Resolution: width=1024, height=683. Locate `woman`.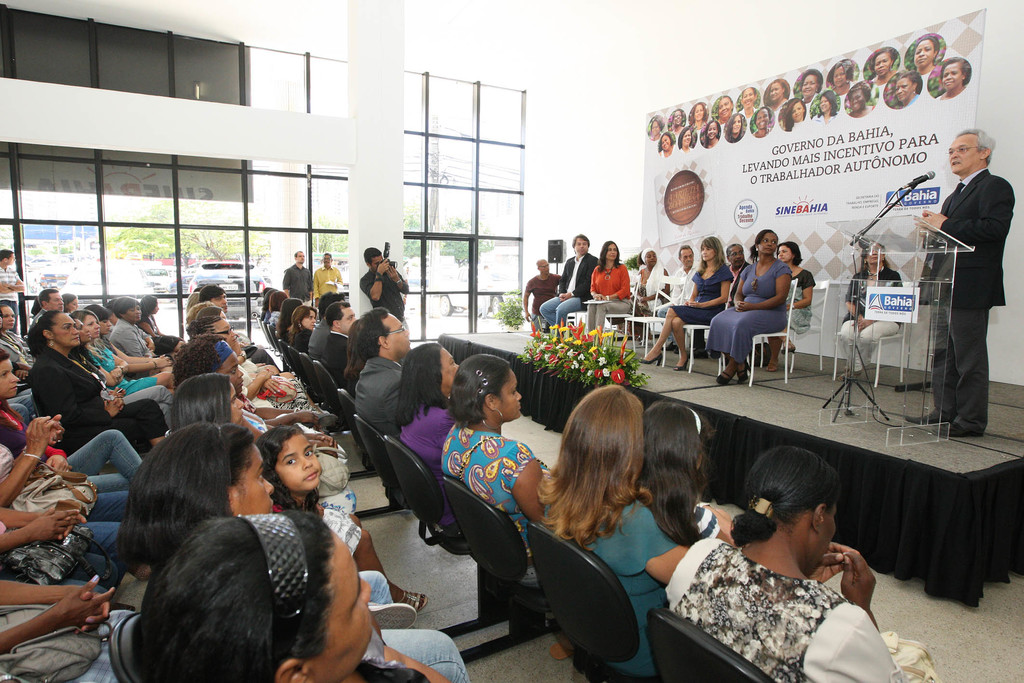
box(673, 113, 683, 129).
